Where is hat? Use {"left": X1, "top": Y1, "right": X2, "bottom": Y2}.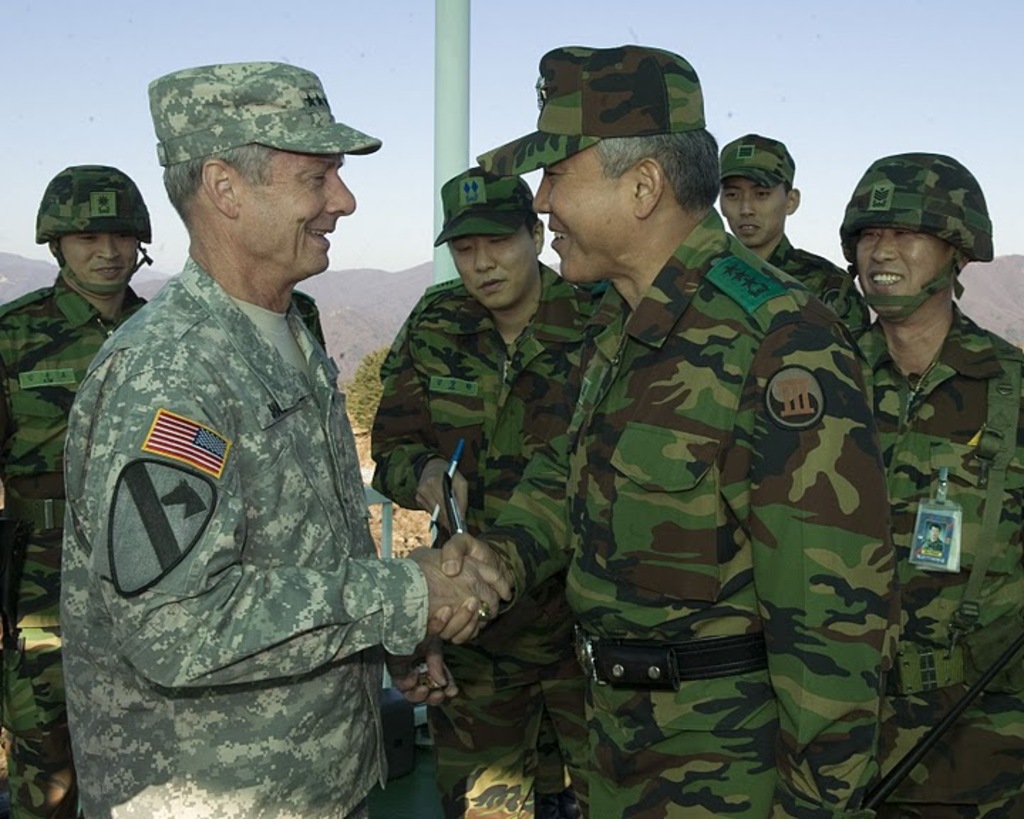
{"left": 717, "top": 128, "right": 794, "bottom": 196}.
